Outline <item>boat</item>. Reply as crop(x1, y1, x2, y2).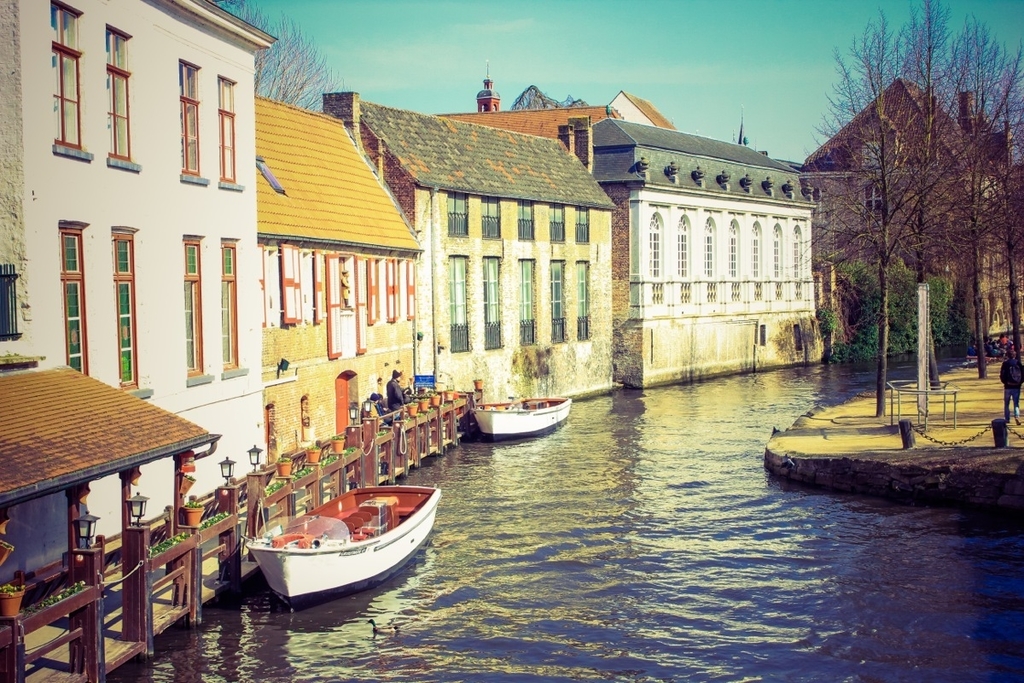
crop(243, 474, 445, 610).
